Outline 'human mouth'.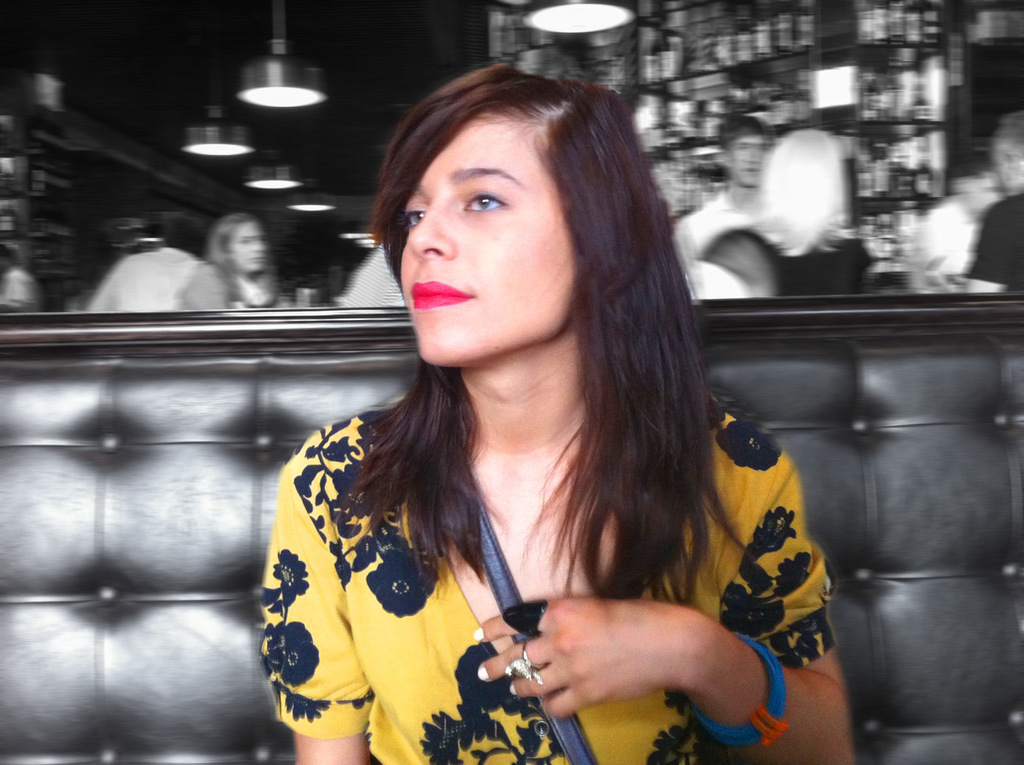
Outline: <bbox>403, 279, 475, 318</bbox>.
